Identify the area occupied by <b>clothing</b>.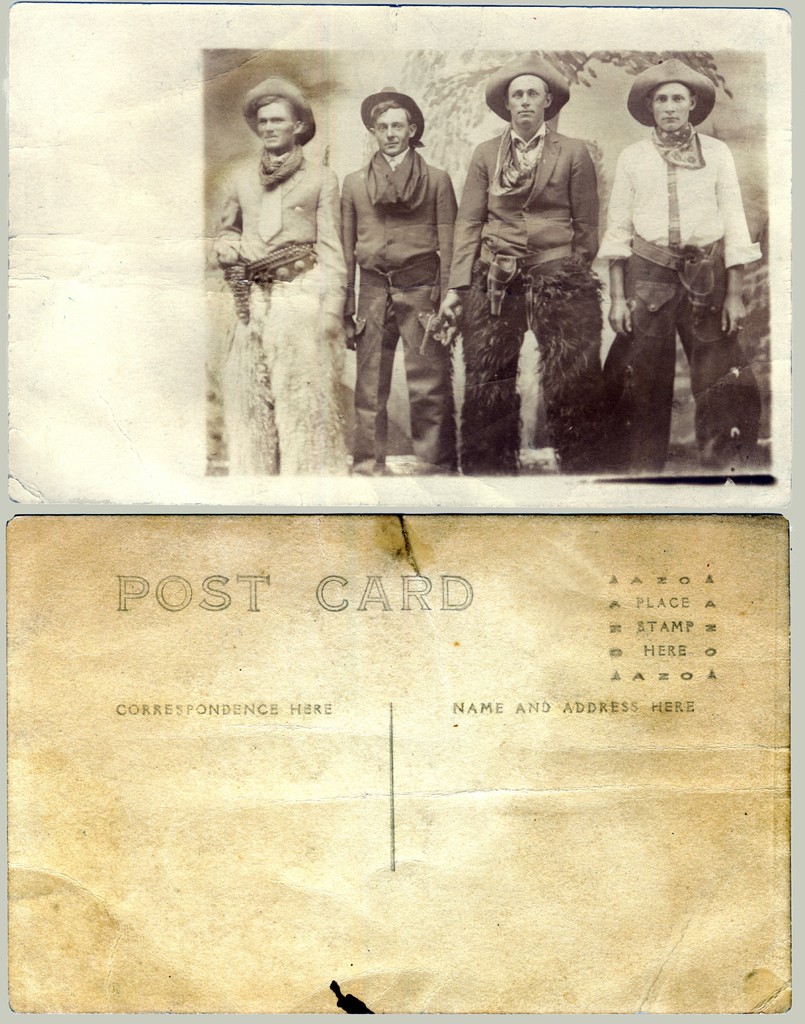
Area: [left=331, top=134, right=457, bottom=469].
